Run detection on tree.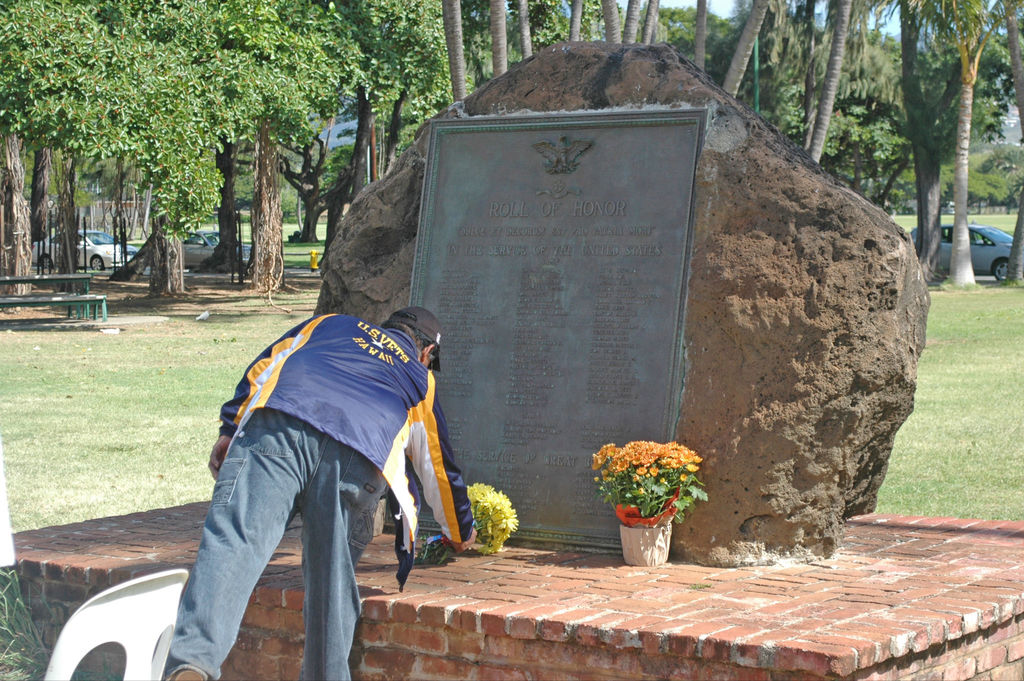
Result: (349,0,452,207).
